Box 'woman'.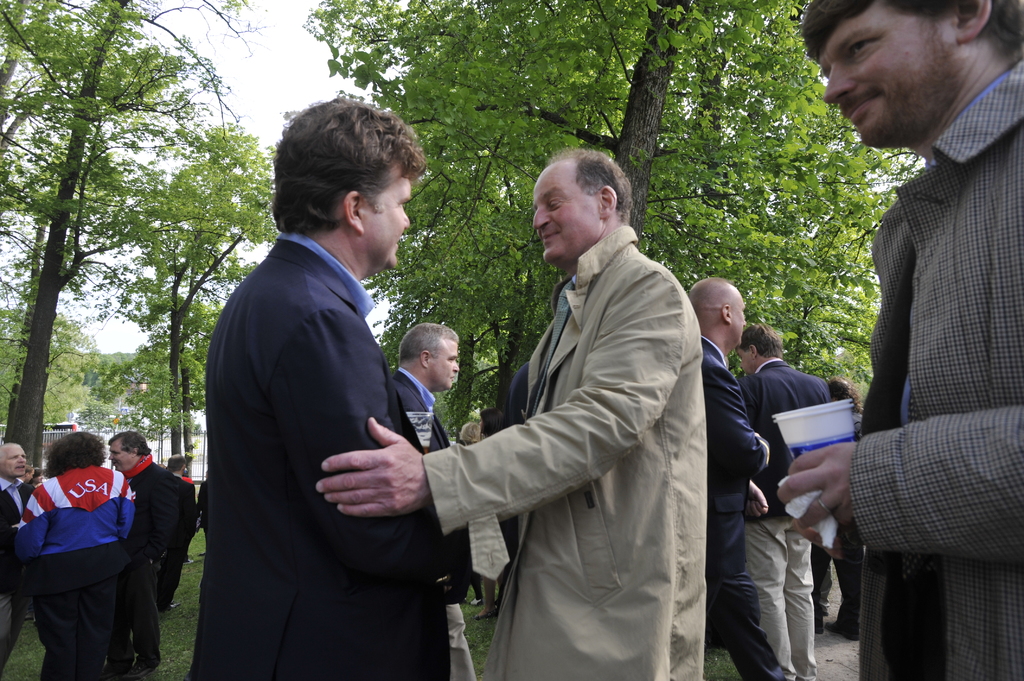
<region>27, 460, 53, 485</region>.
